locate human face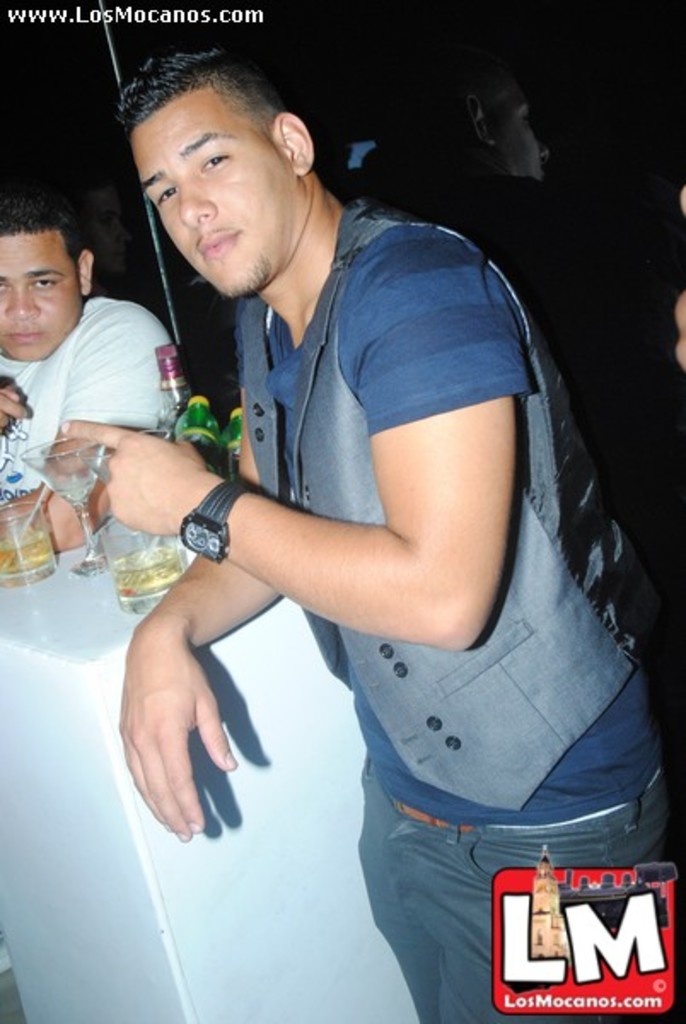
bbox=(0, 232, 77, 364)
